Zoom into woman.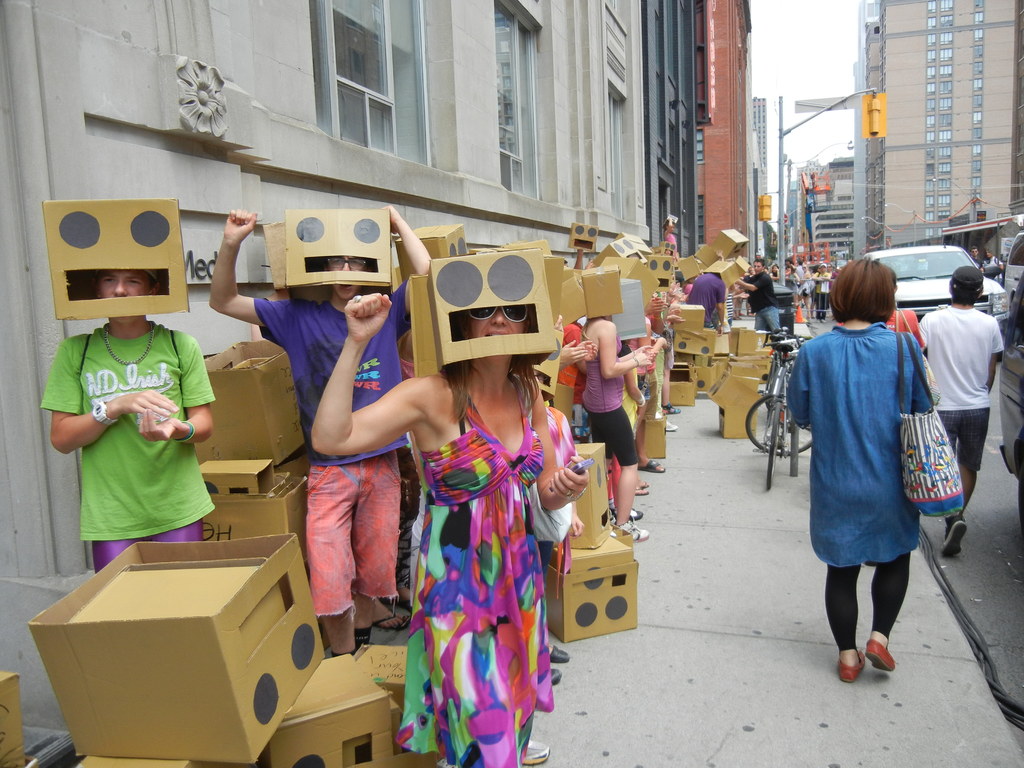
Zoom target: (312,288,591,767).
